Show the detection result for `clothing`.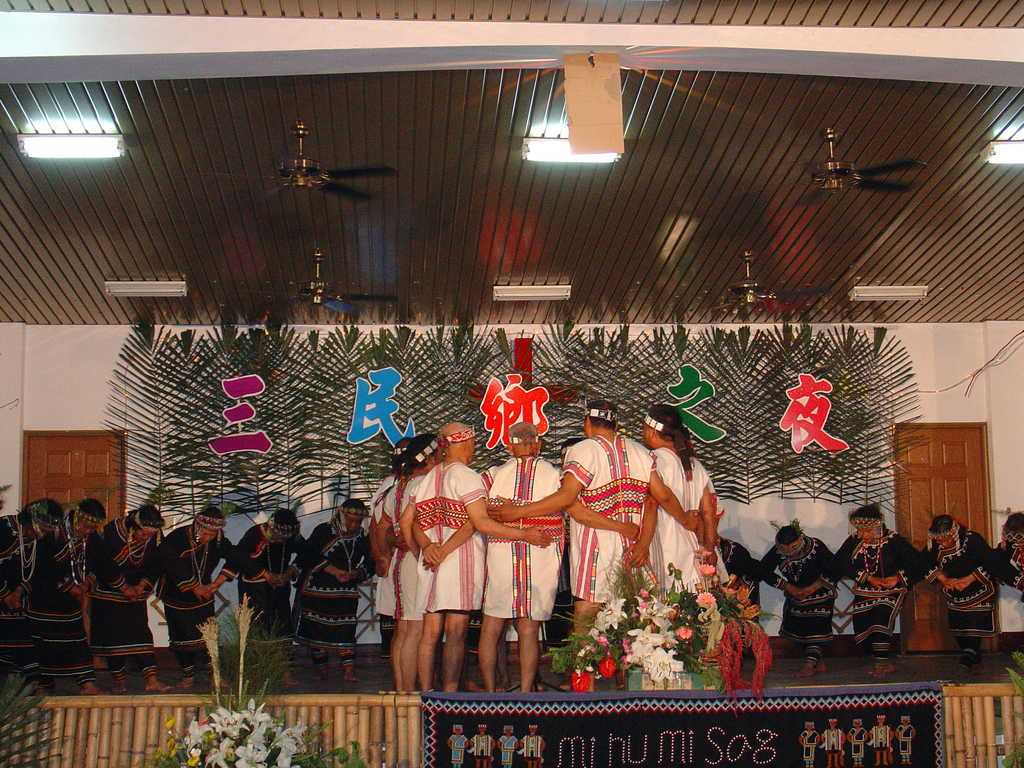
(left=924, top=543, right=1007, bottom=663).
